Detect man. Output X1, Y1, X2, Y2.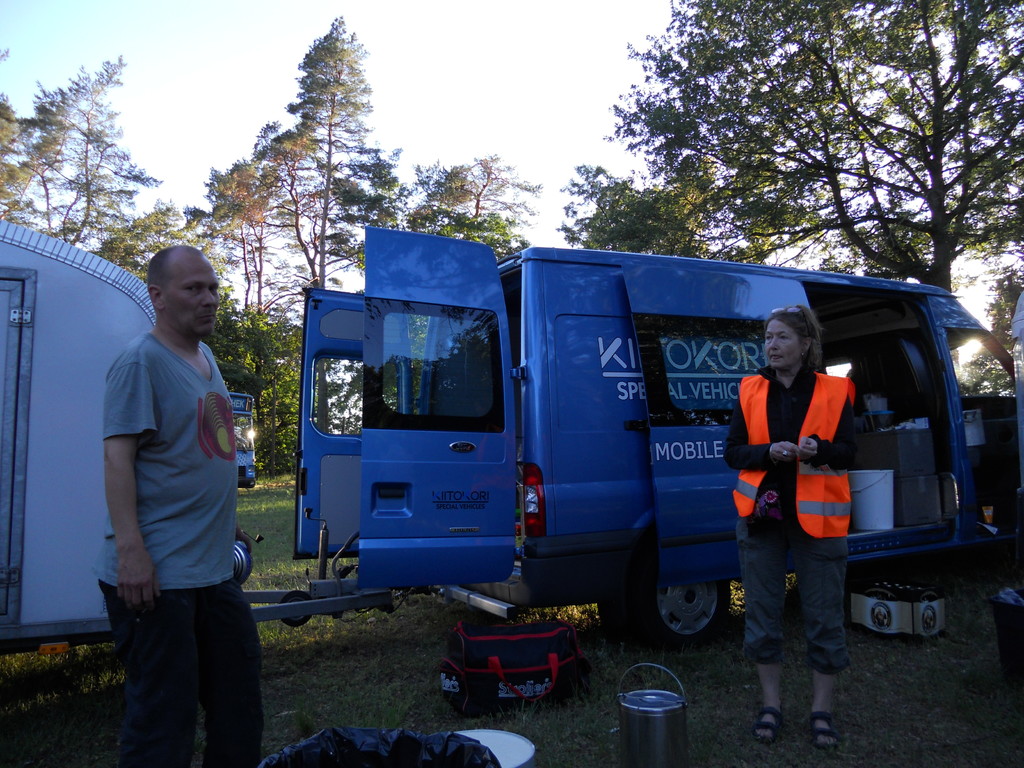
75, 220, 264, 748.
